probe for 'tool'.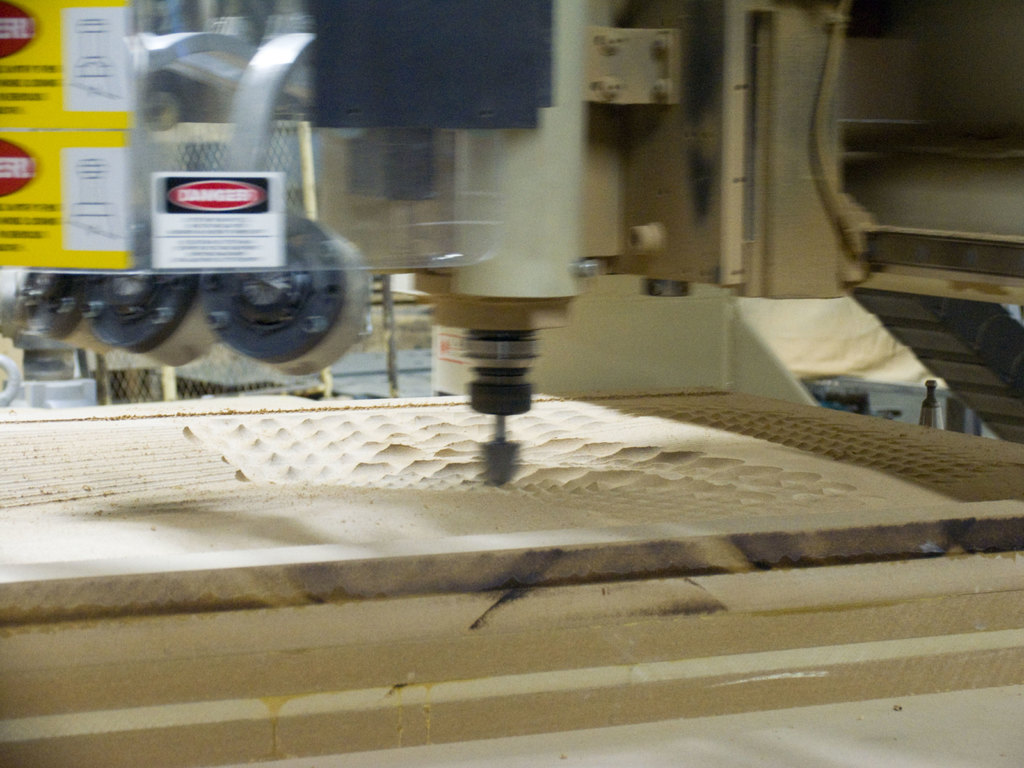
Probe result: select_region(0, 0, 870, 484).
